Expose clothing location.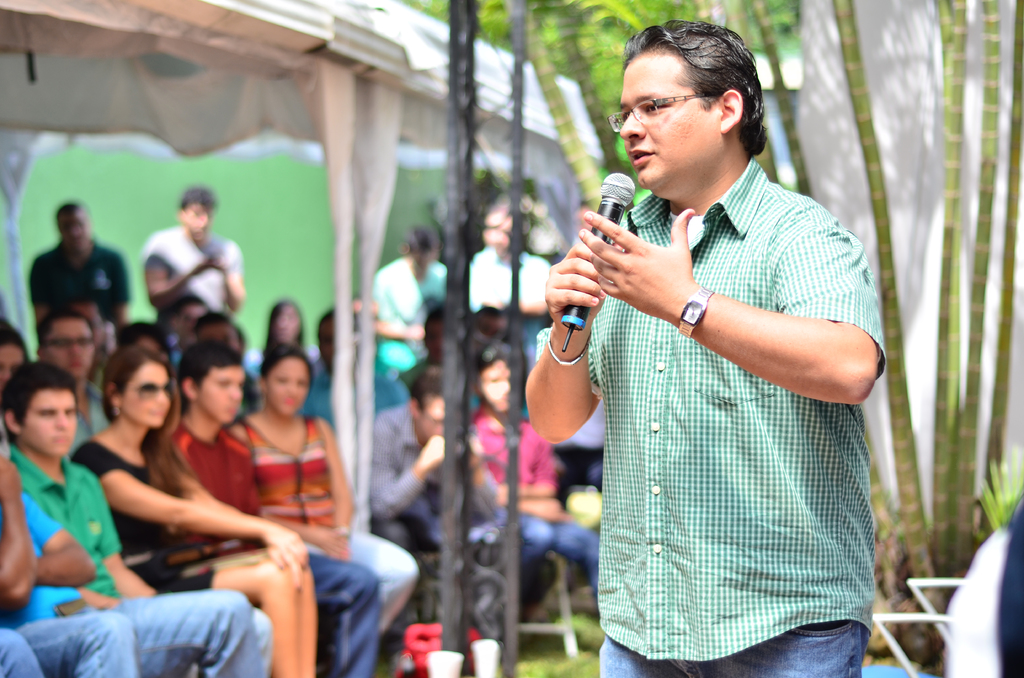
Exposed at crop(573, 133, 879, 677).
